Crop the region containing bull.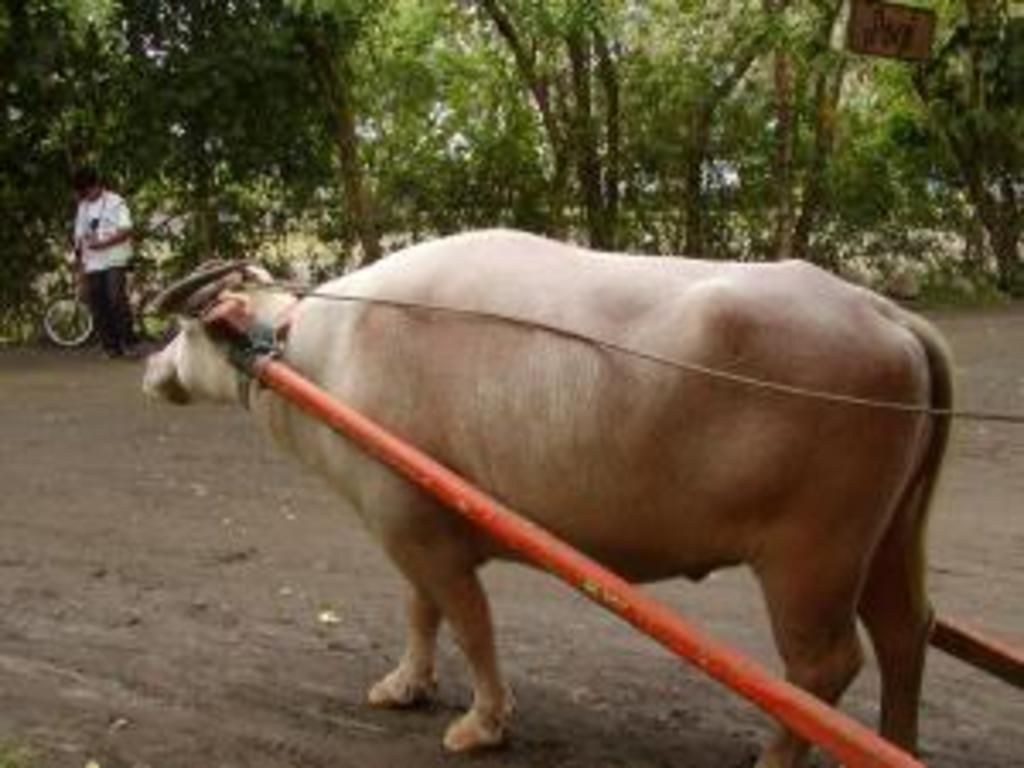
Crop region: detection(137, 218, 959, 765).
